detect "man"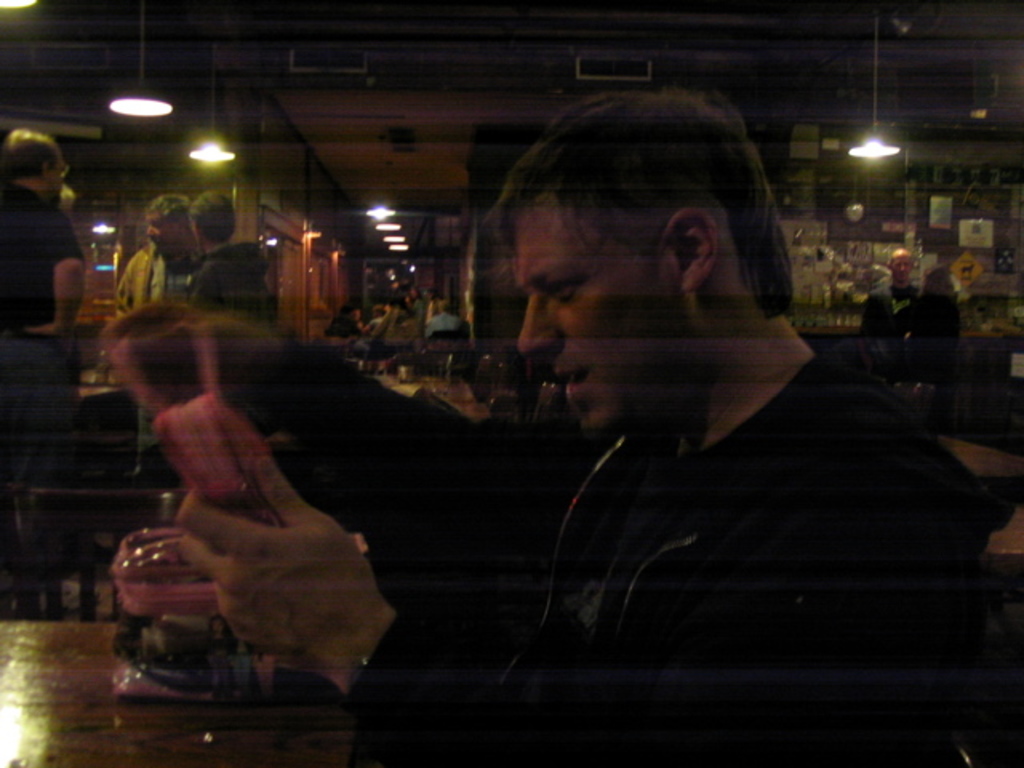
[114,195,205,485]
